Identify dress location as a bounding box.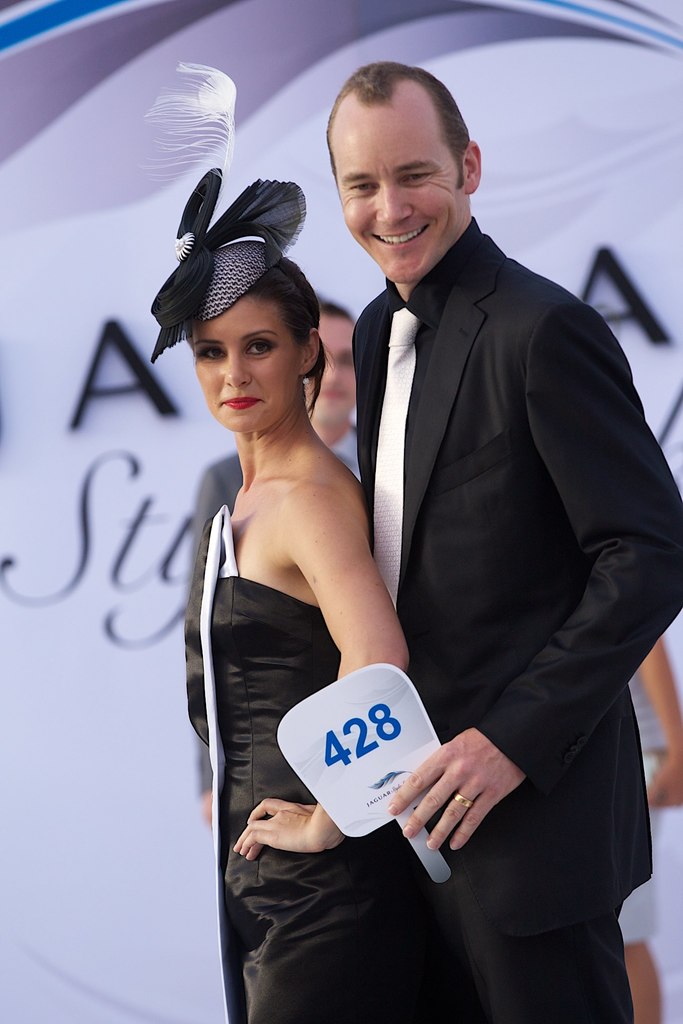
box=[200, 517, 463, 1023].
